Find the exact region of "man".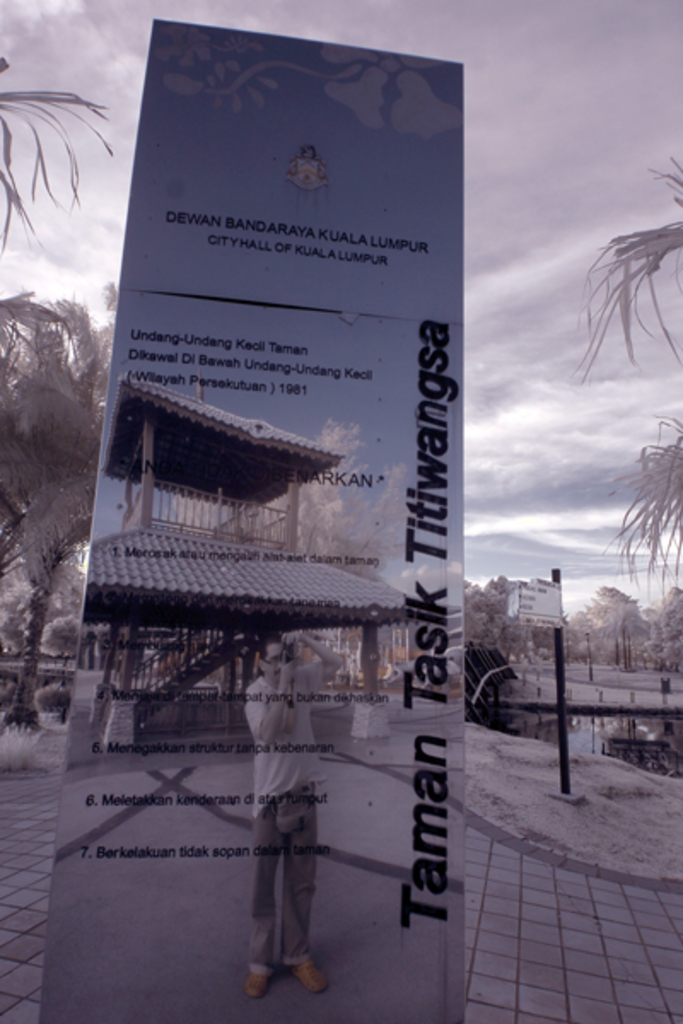
Exact region: x1=236, y1=628, x2=348, y2=1000.
